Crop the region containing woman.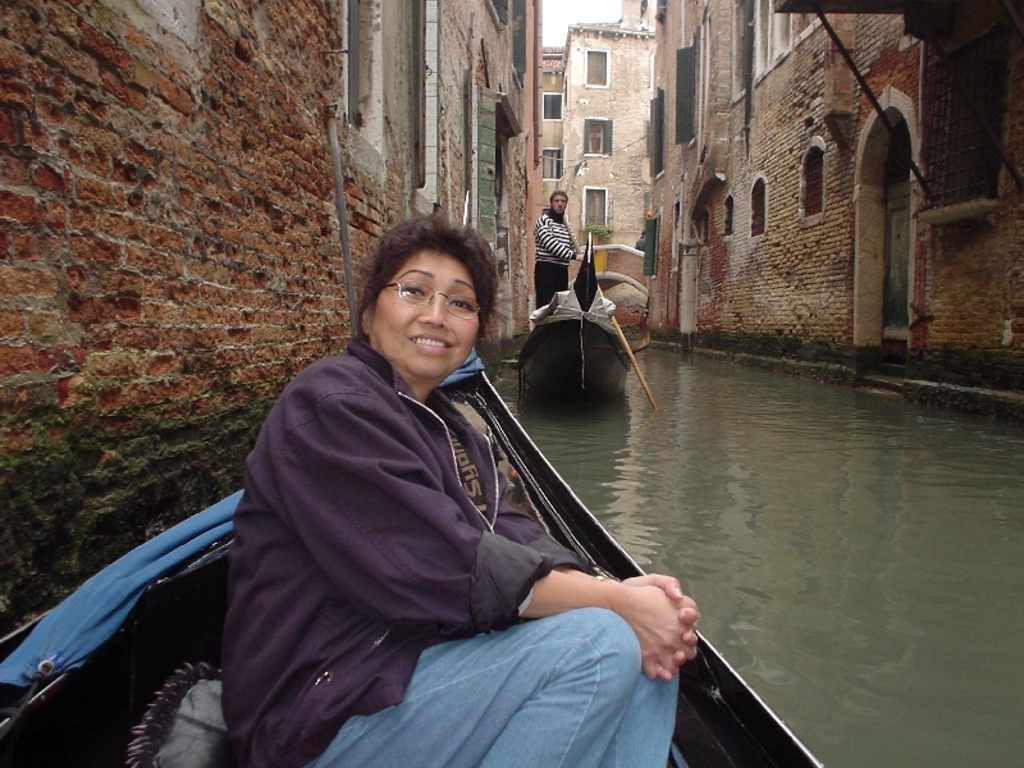
Crop region: region(166, 211, 682, 767).
